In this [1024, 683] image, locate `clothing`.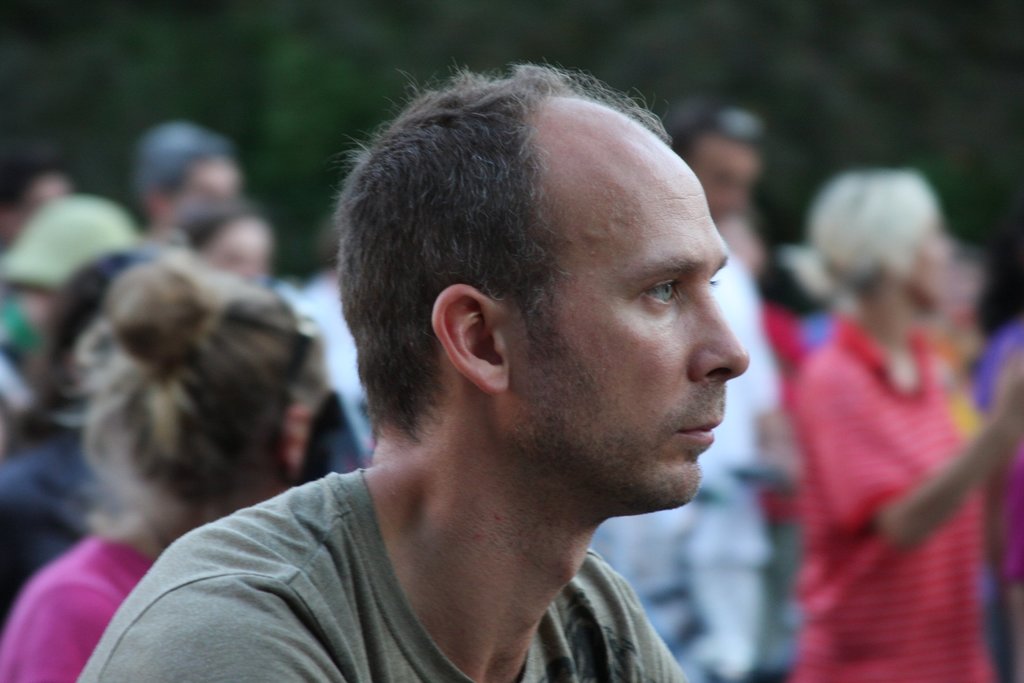
Bounding box: l=76, t=472, r=678, b=682.
